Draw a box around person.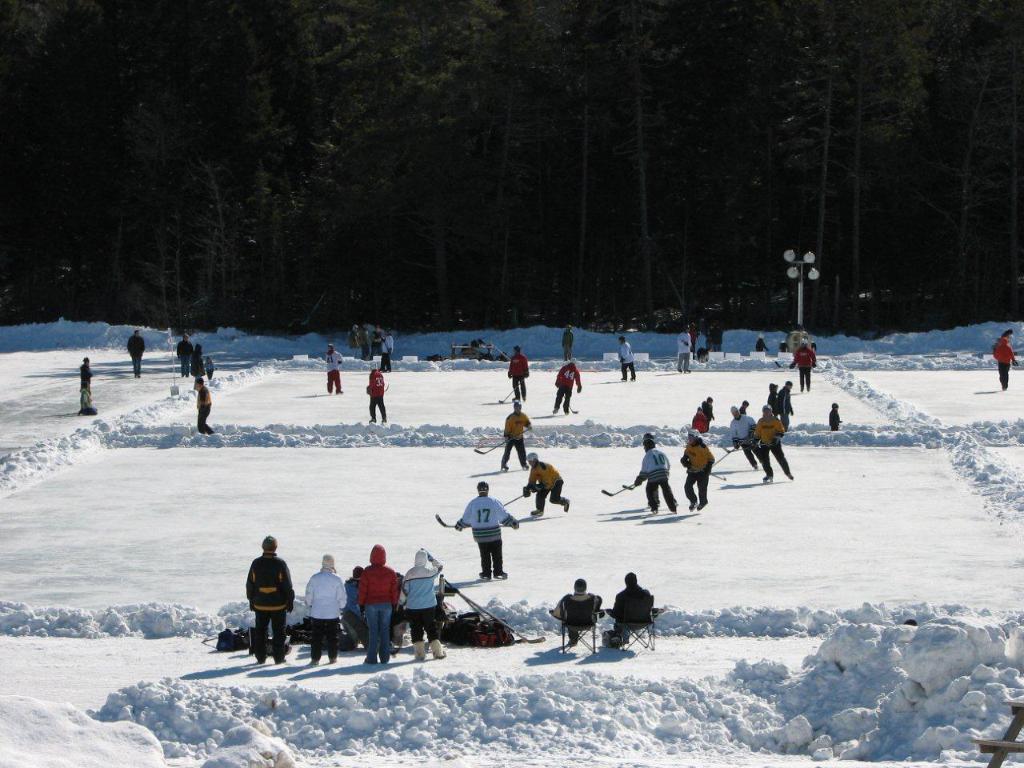
<box>126,334,146,378</box>.
